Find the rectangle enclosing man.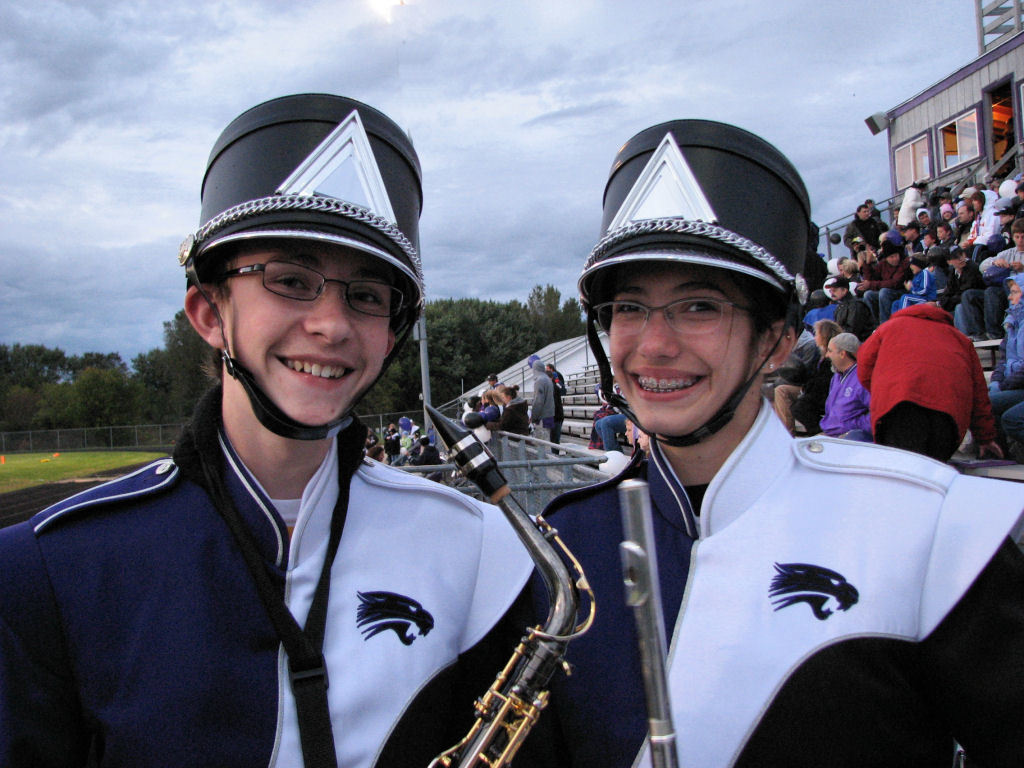
[left=413, top=434, right=438, bottom=483].
